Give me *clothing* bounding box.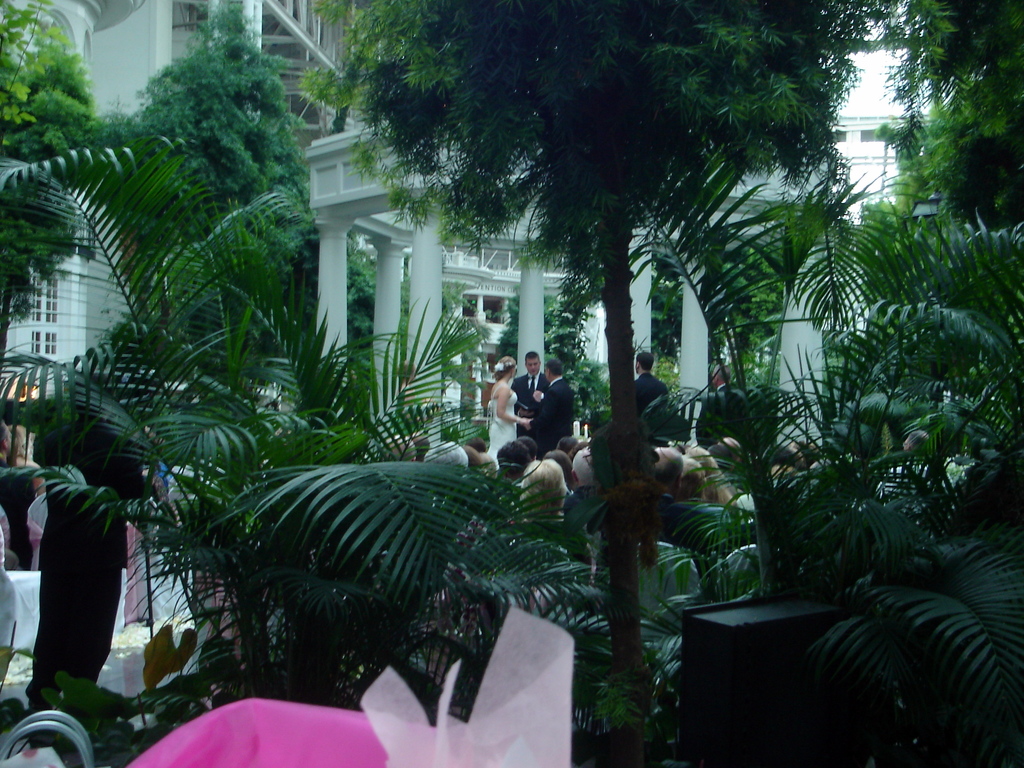
[24, 409, 146, 709].
